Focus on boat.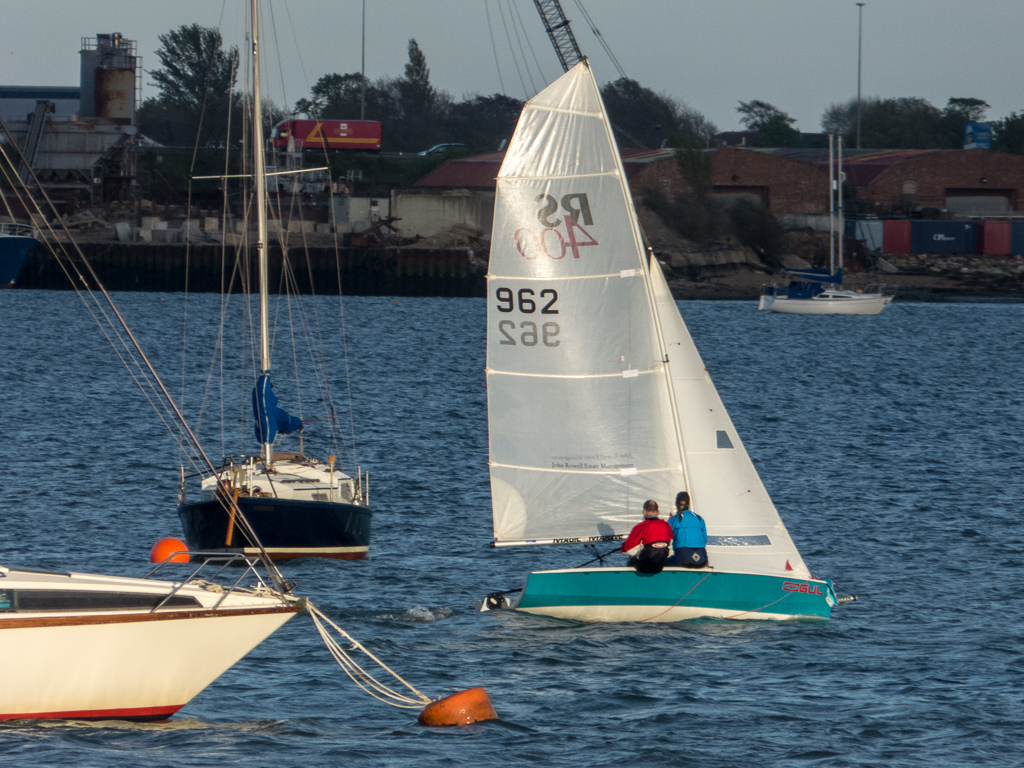
Focused at box=[173, 0, 372, 573].
